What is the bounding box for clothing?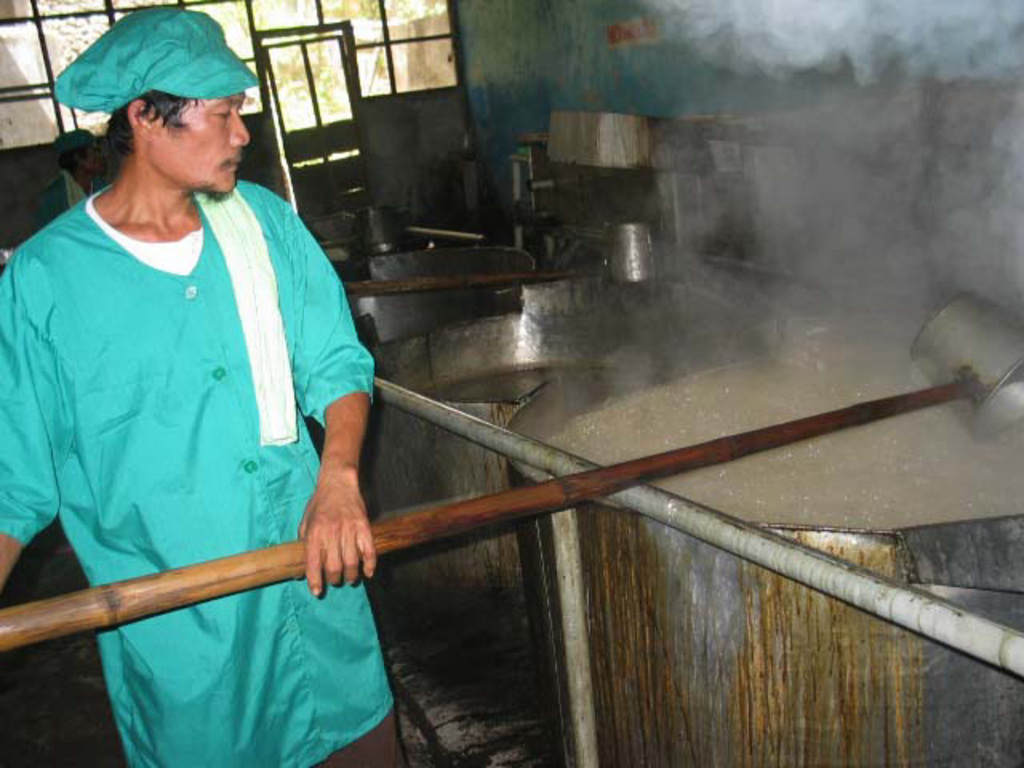
detection(53, 3, 262, 118).
